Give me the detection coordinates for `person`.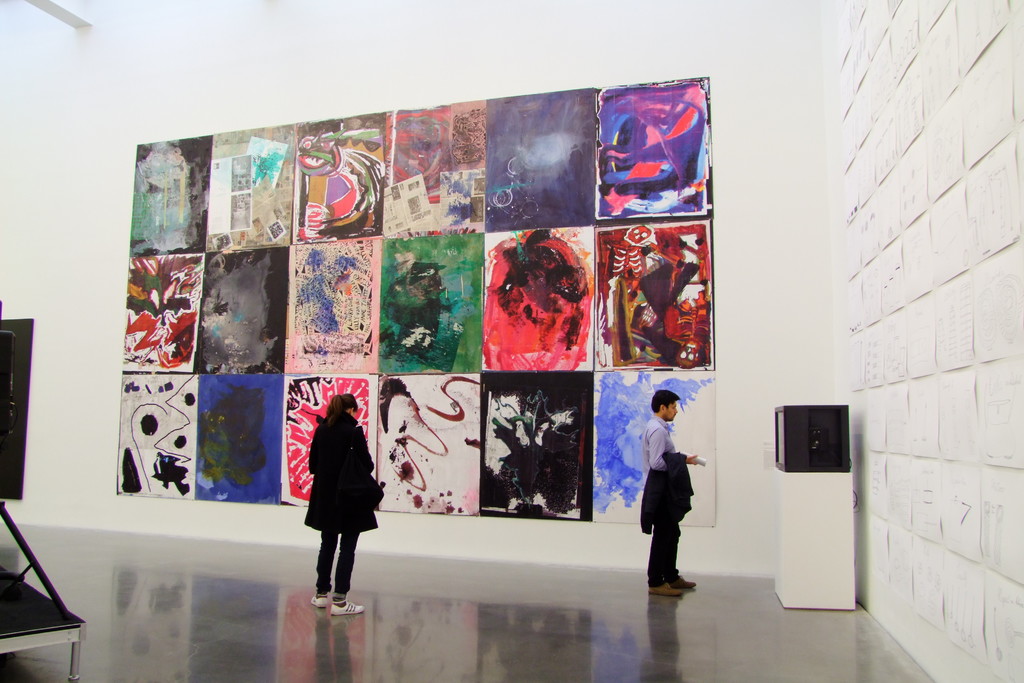
region(301, 399, 389, 615).
